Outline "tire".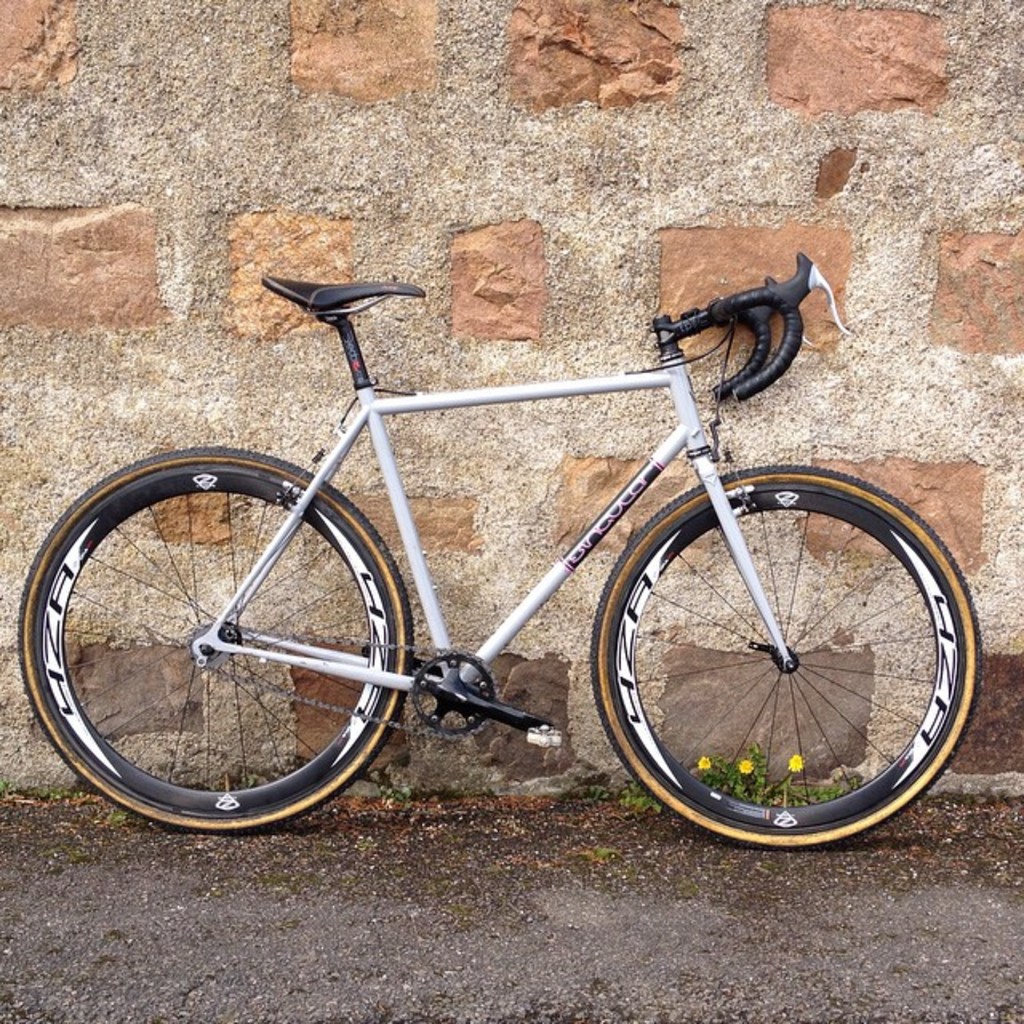
Outline: 13,442,414,837.
